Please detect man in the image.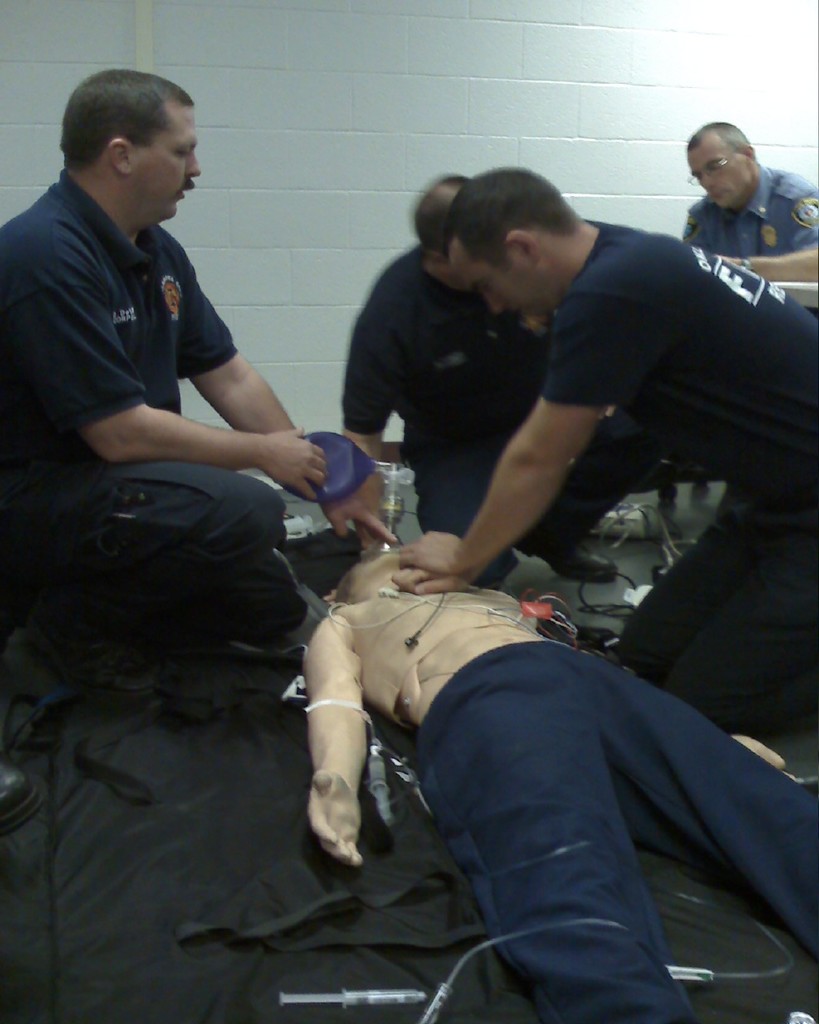
{"left": 680, "top": 117, "right": 818, "bottom": 275}.
